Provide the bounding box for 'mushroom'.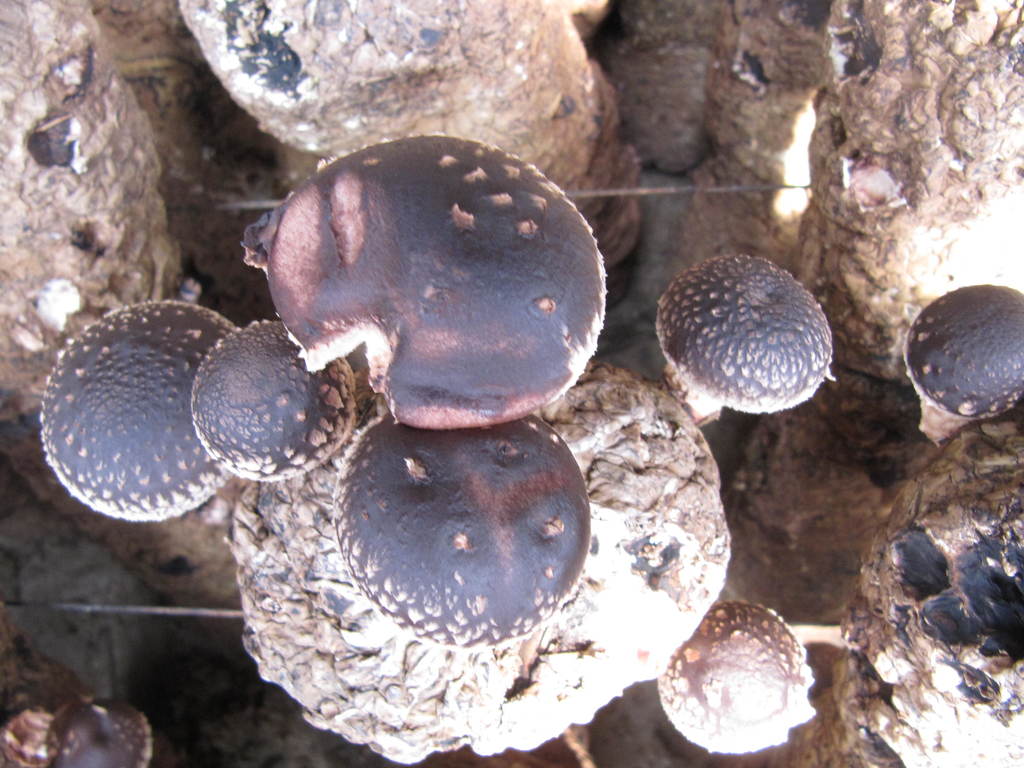
(655,254,833,414).
